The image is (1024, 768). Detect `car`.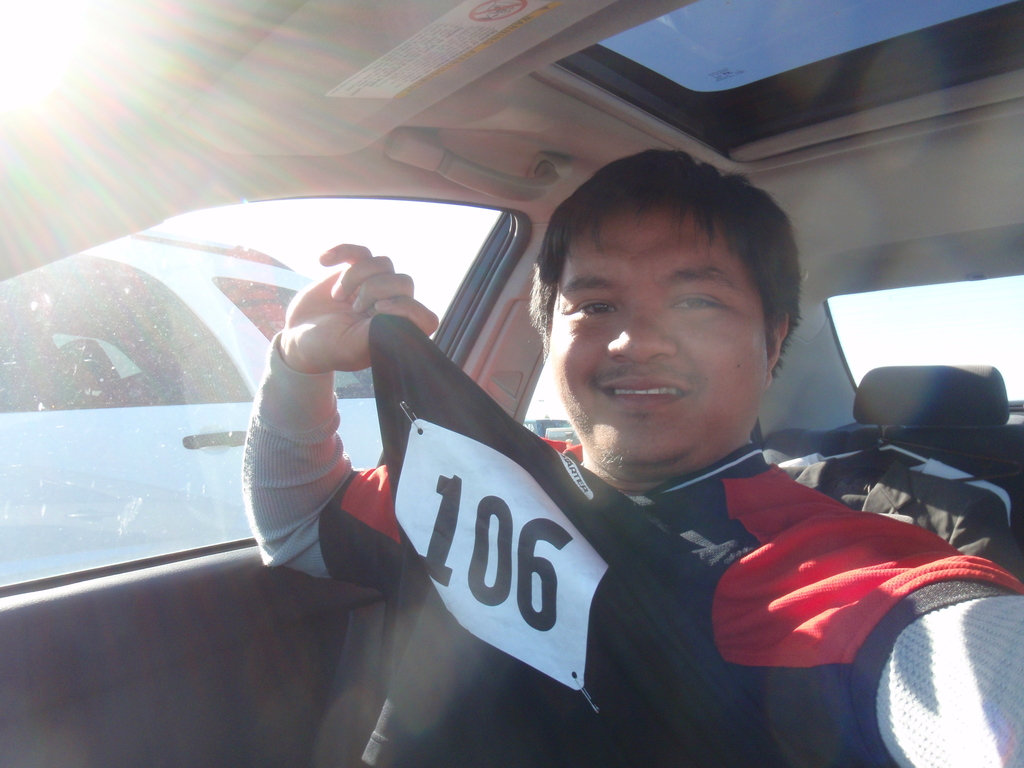
Detection: [0,0,1023,765].
